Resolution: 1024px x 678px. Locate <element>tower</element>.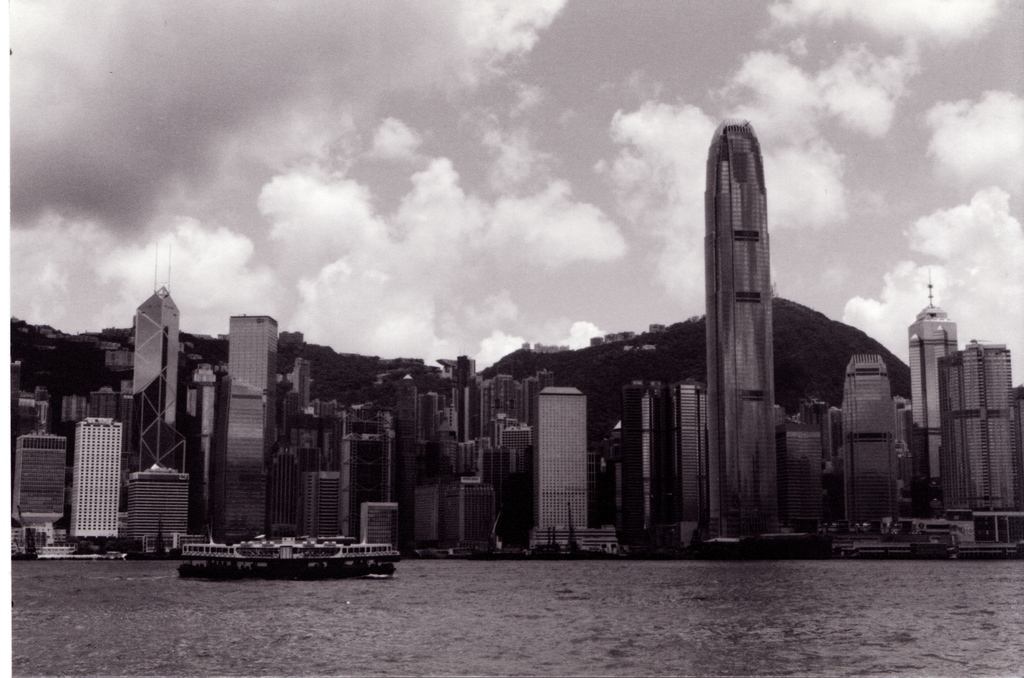
box=[910, 295, 963, 495].
